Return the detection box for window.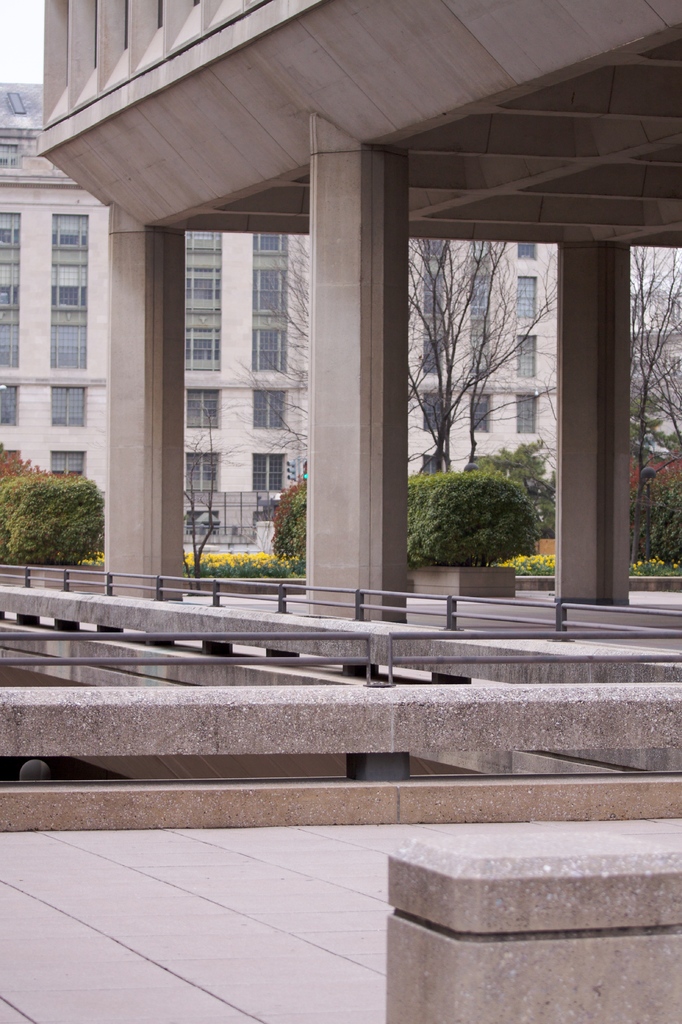
locate(514, 233, 538, 258).
